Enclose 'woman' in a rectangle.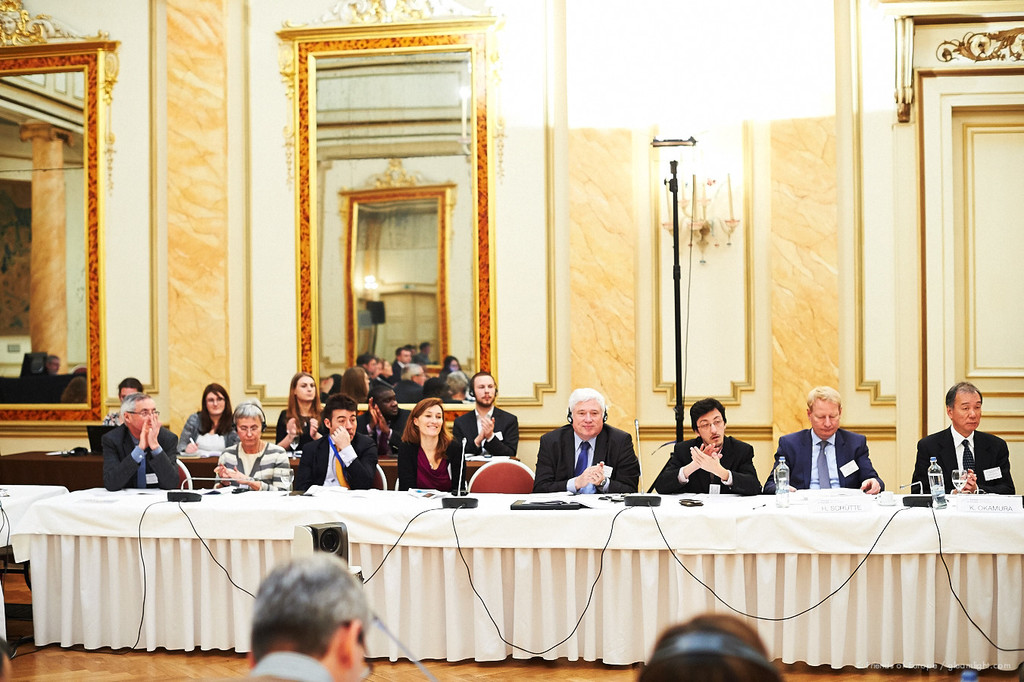
crop(178, 380, 237, 452).
